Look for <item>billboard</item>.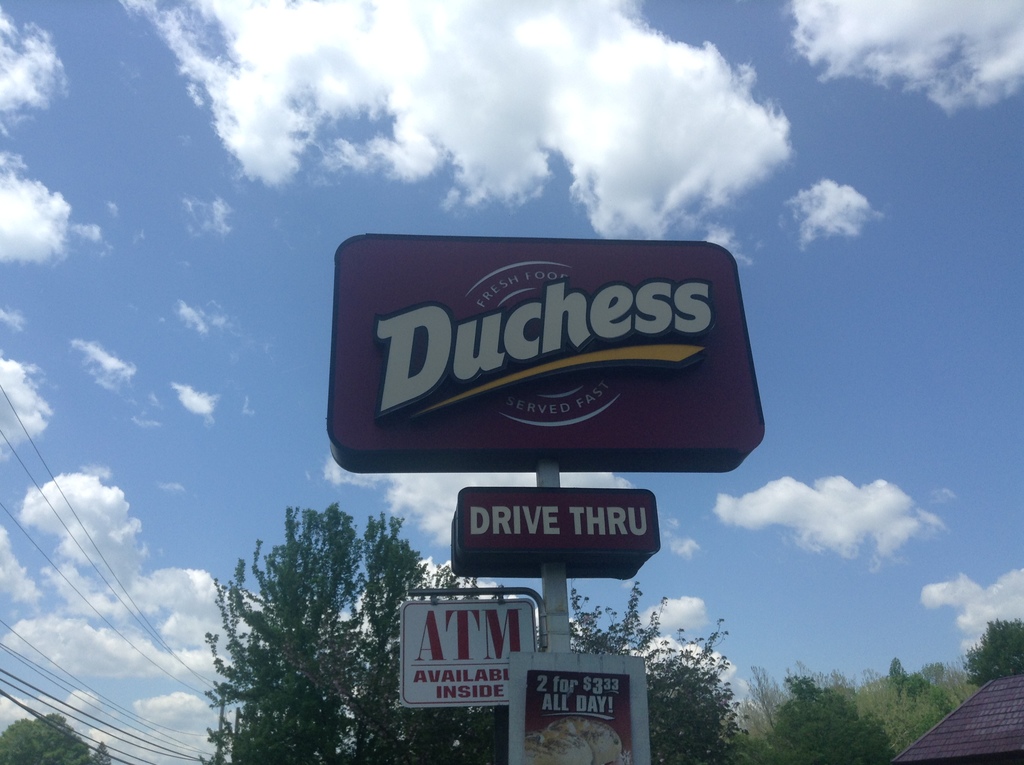
Found: (x1=508, y1=653, x2=635, y2=763).
